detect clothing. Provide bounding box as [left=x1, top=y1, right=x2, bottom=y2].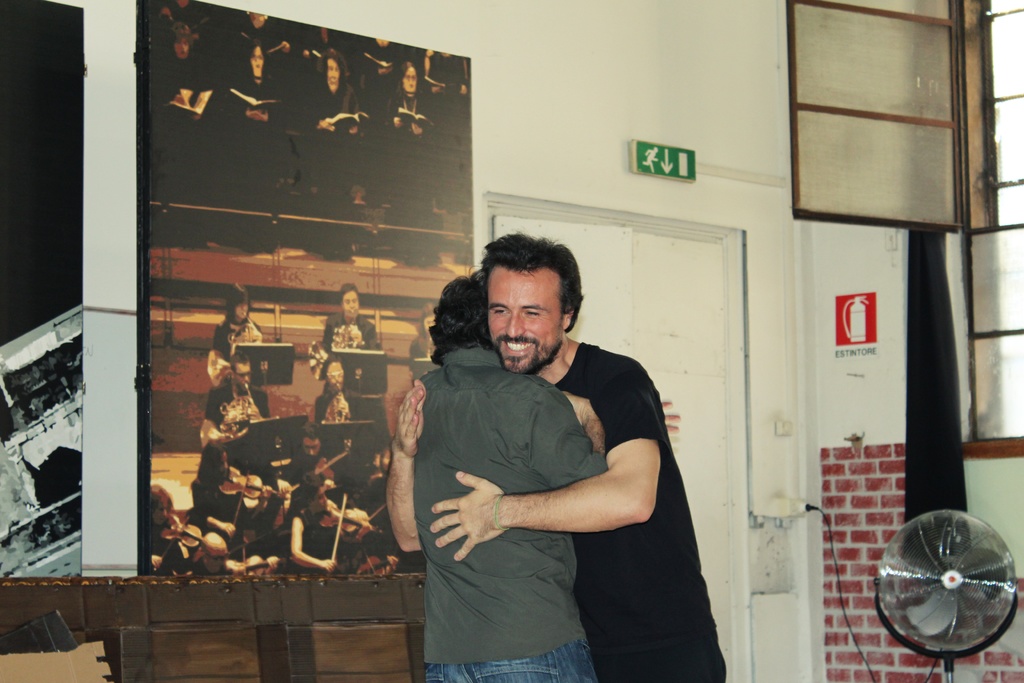
[left=145, top=513, right=164, bottom=559].
